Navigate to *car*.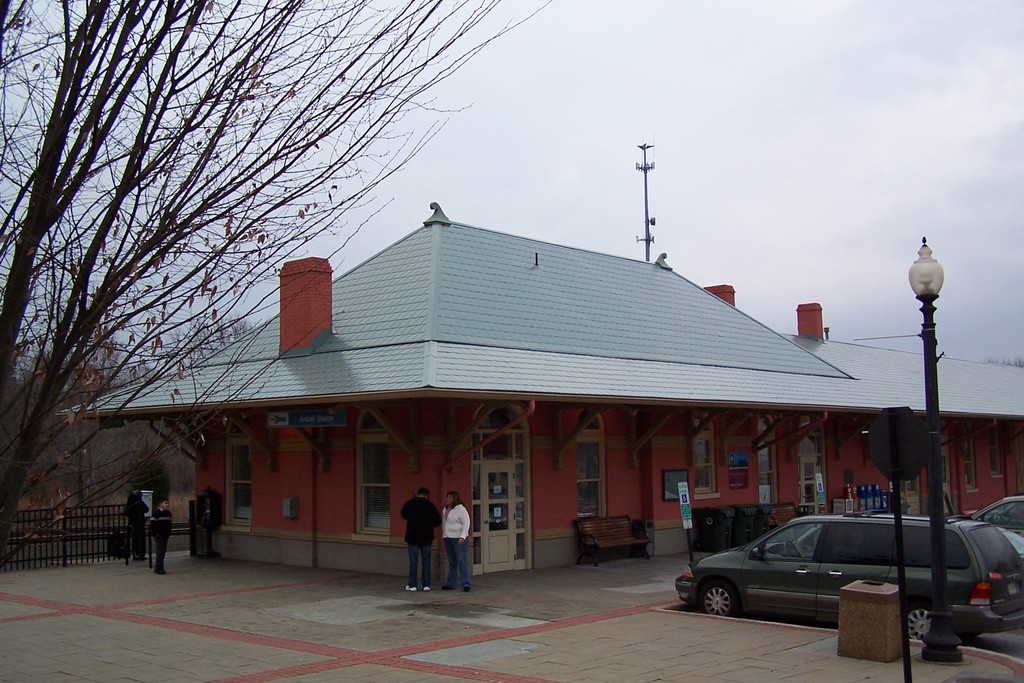
Navigation target: x1=974 y1=490 x2=1023 y2=538.
